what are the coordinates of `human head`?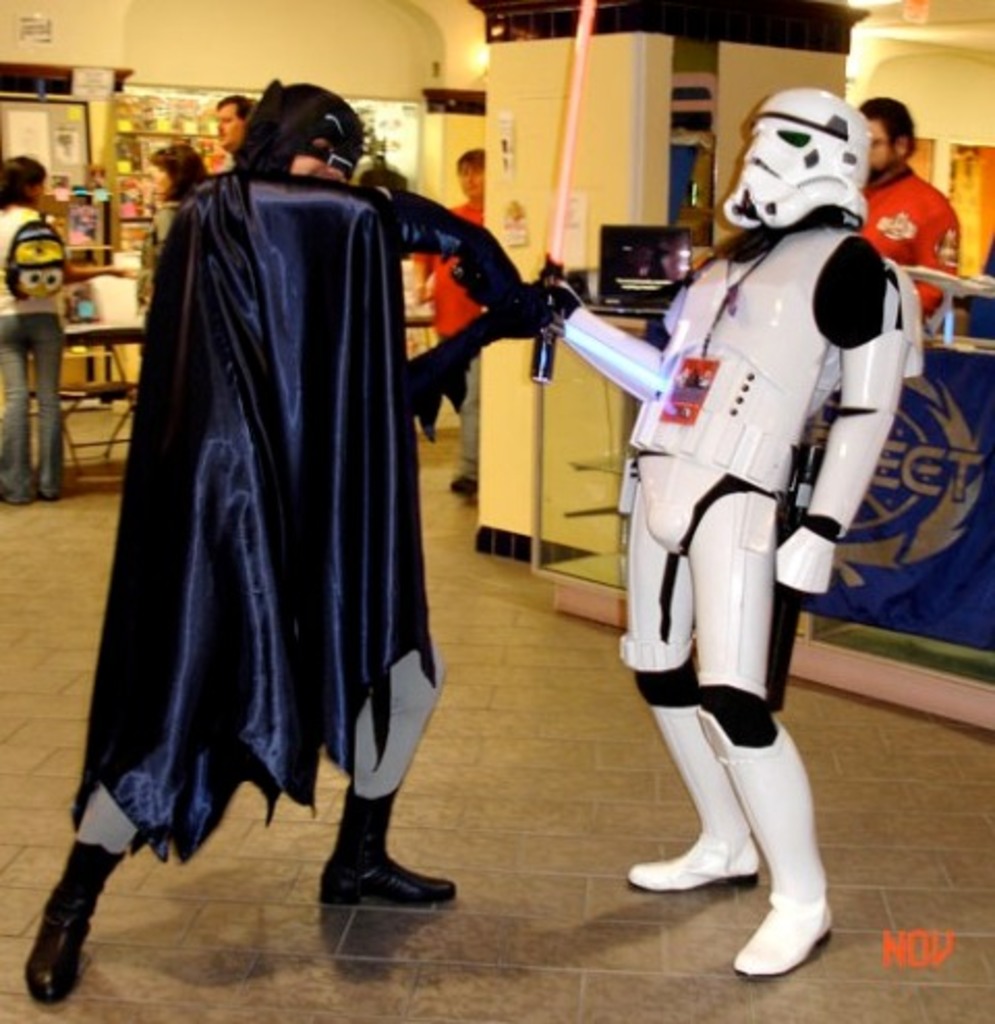
locate(214, 93, 259, 151).
